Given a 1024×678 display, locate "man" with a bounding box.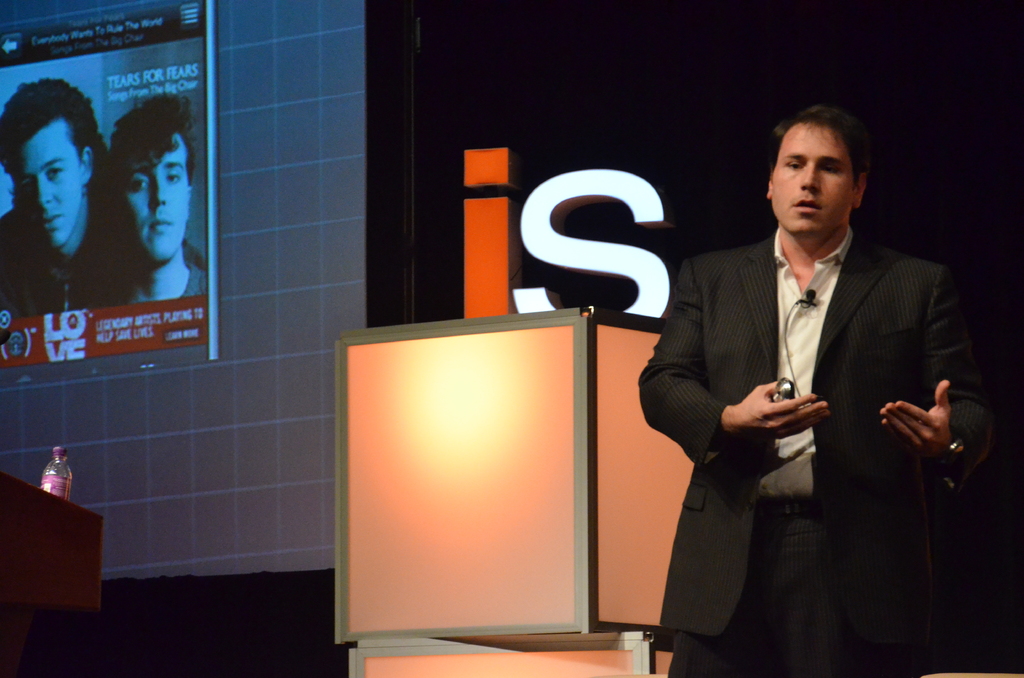
Located: {"left": 0, "top": 82, "right": 138, "bottom": 303}.
